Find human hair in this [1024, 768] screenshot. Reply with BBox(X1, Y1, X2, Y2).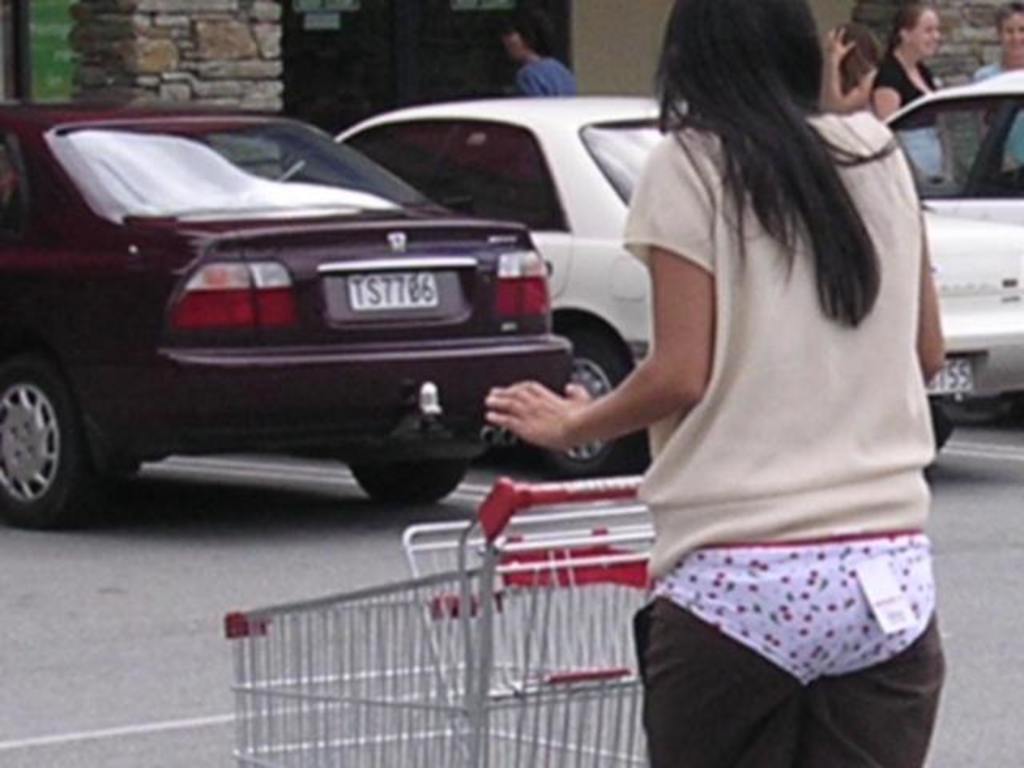
BBox(496, 0, 557, 61).
